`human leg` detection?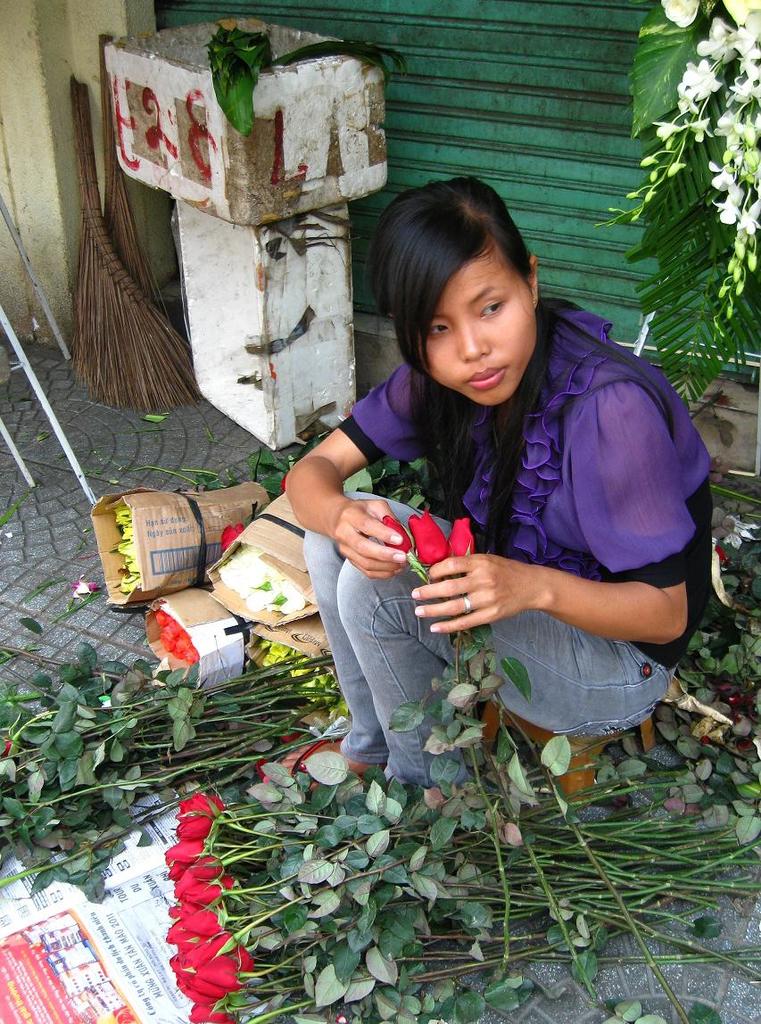
<region>330, 541, 668, 797</region>
